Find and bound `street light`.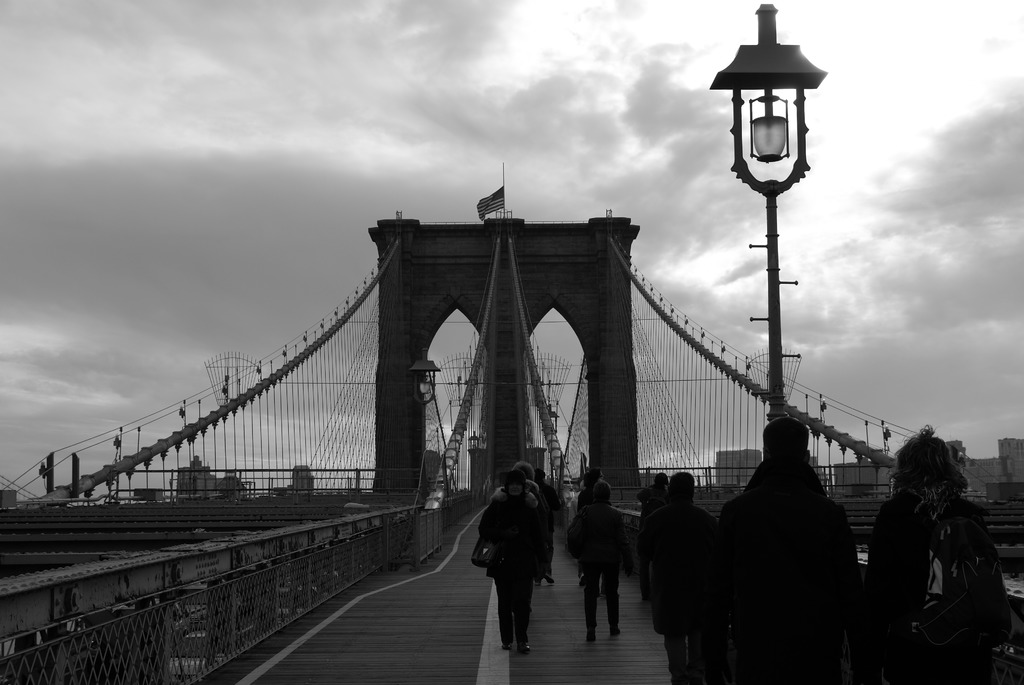
Bound: bbox=(467, 429, 481, 491).
